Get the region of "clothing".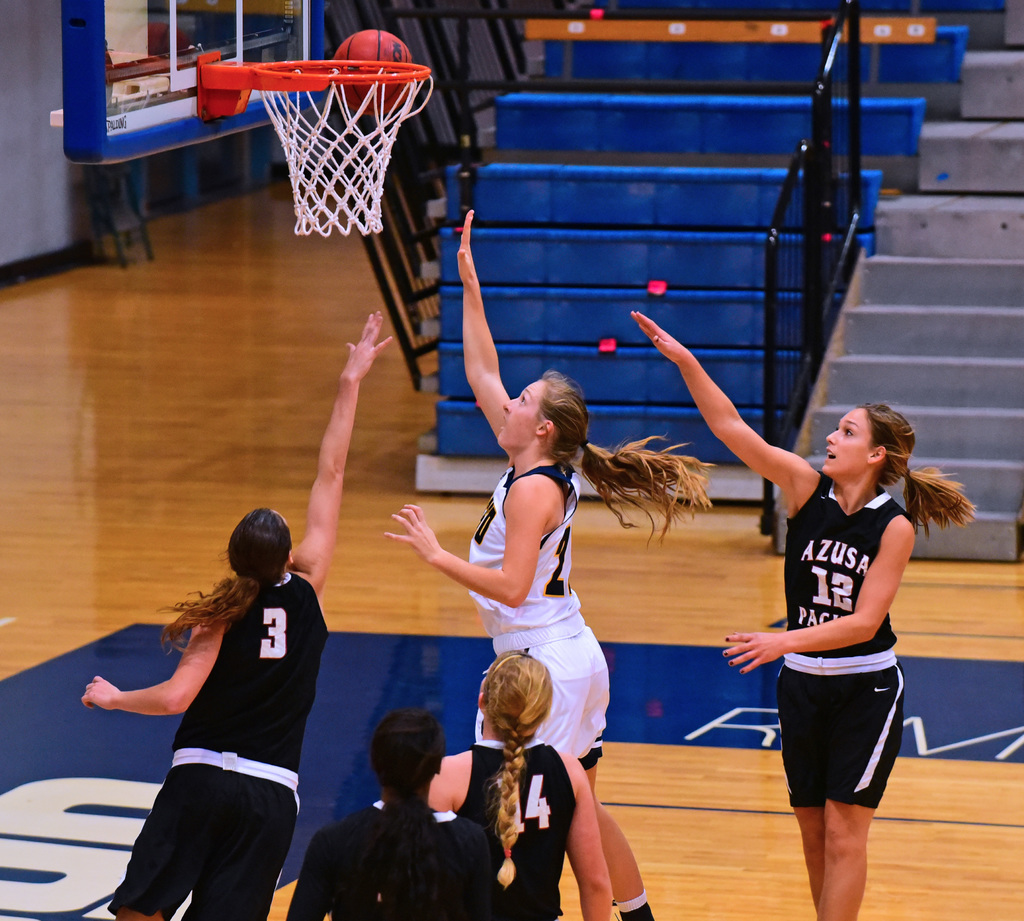
Rect(291, 806, 502, 920).
